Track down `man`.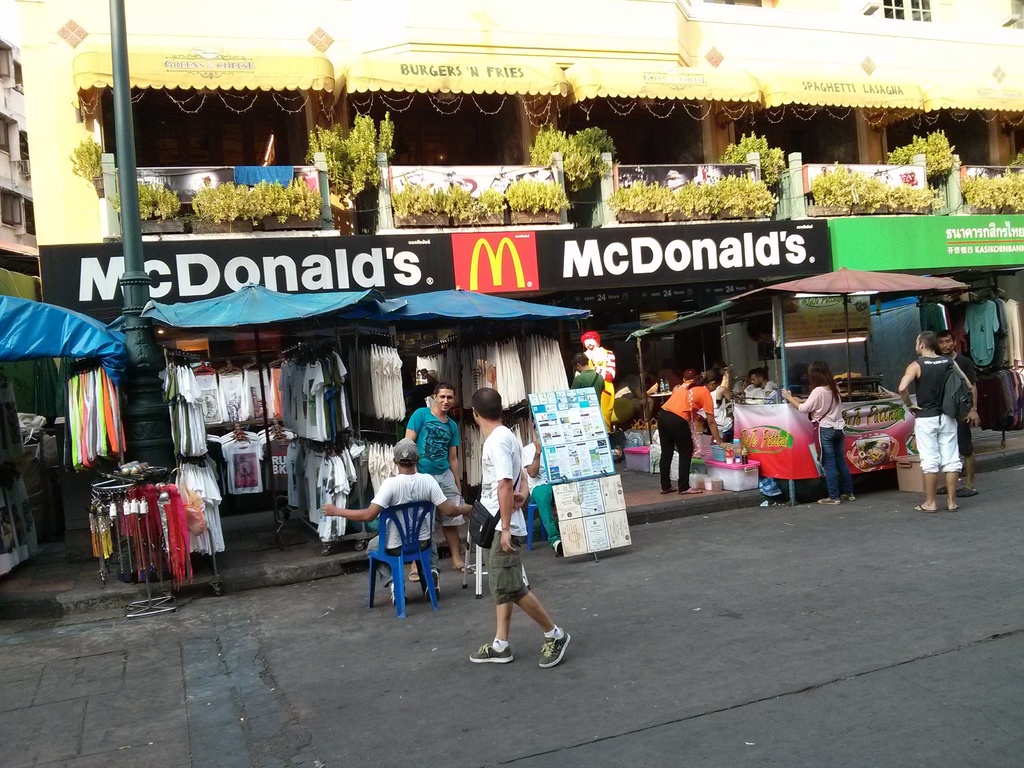
Tracked to [468, 387, 569, 669].
